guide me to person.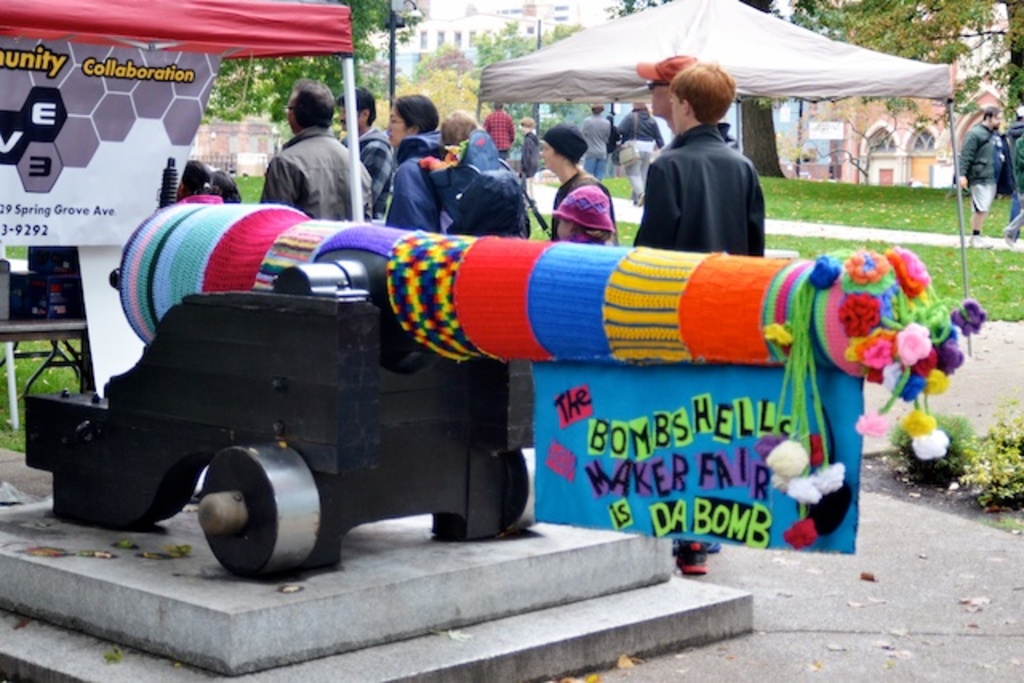
Guidance: 536:118:618:240.
